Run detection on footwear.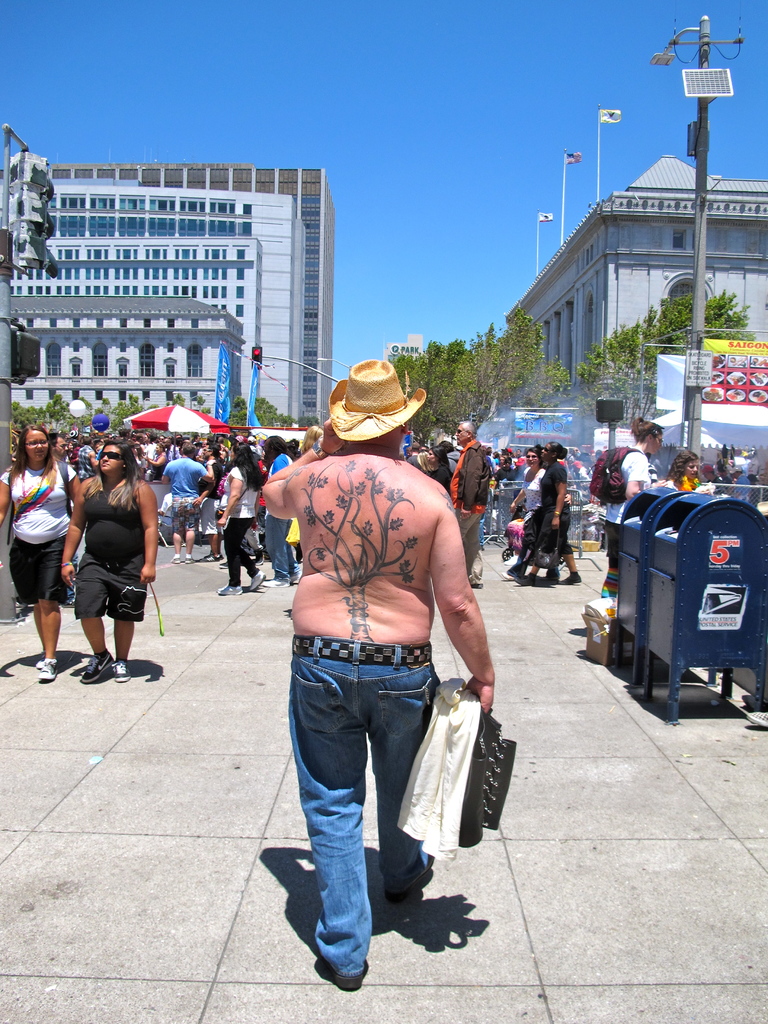
Result: 525/568/536/579.
